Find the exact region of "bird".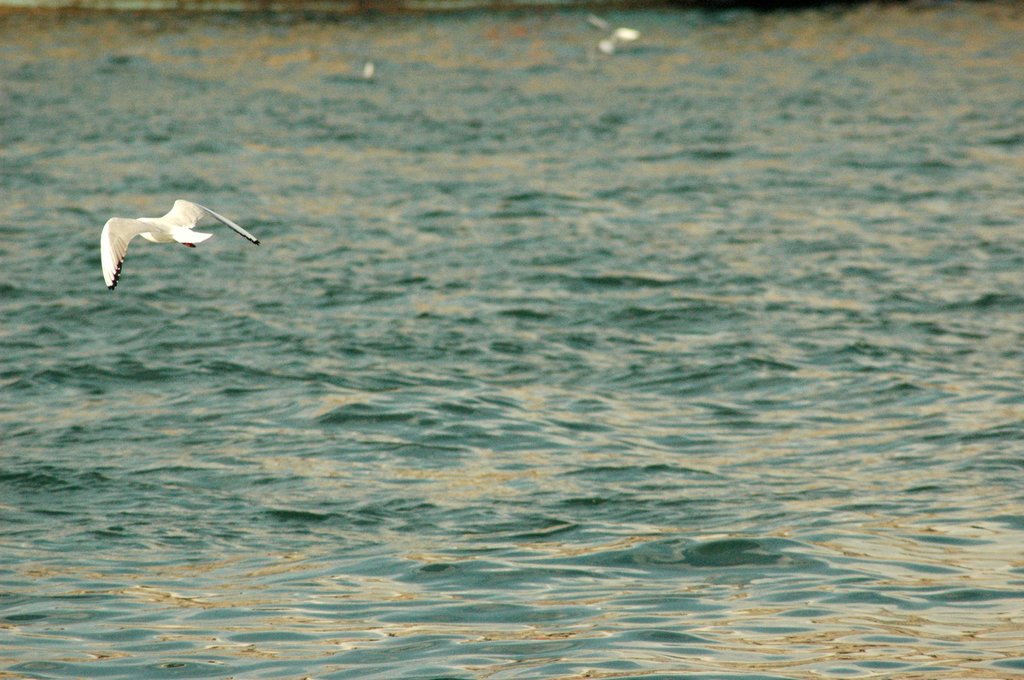
Exact region: locate(591, 15, 641, 58).
